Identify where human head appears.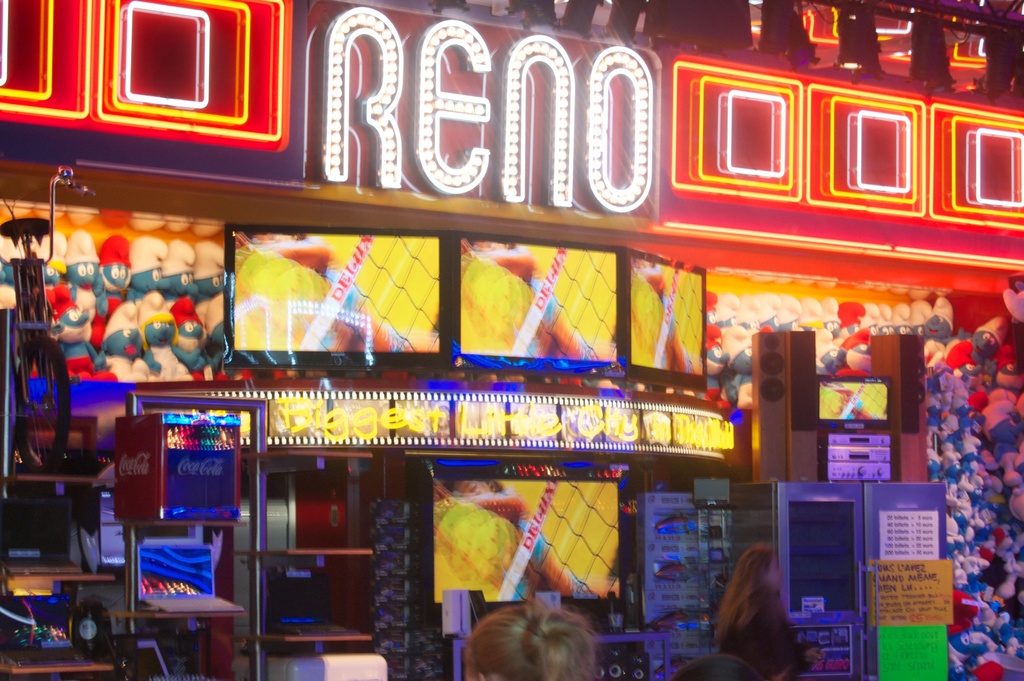
Appears at bbox(465, 598, 605, 680).
